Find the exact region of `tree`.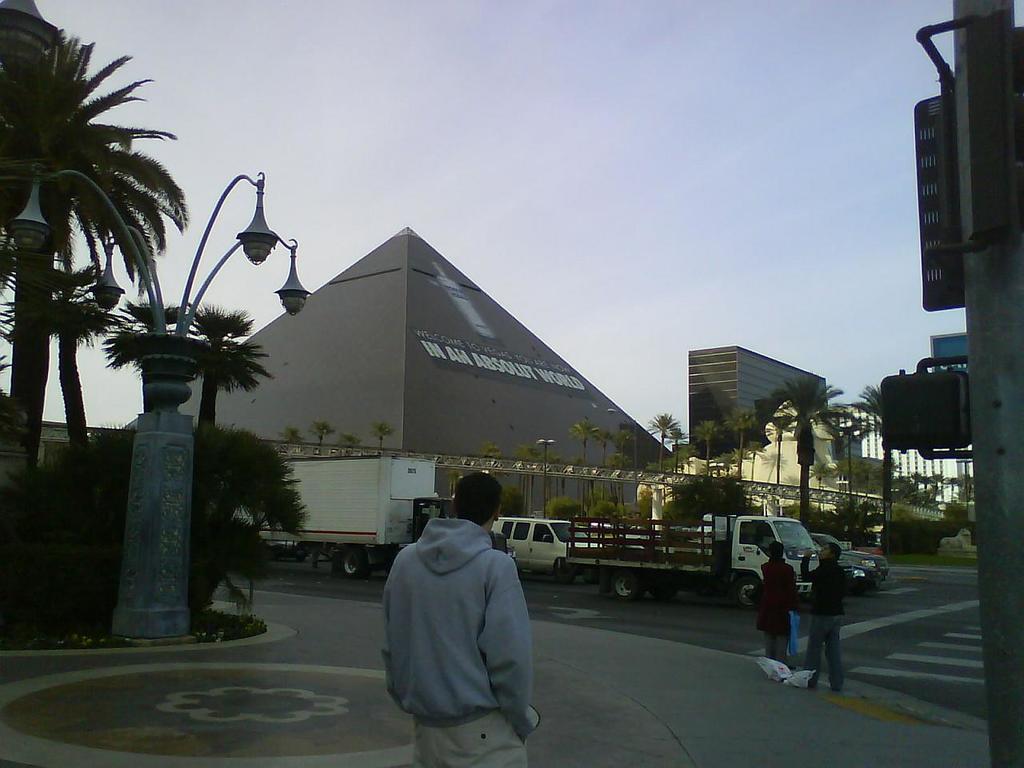
Exact region: bbox(0, 261, 122, 461).
